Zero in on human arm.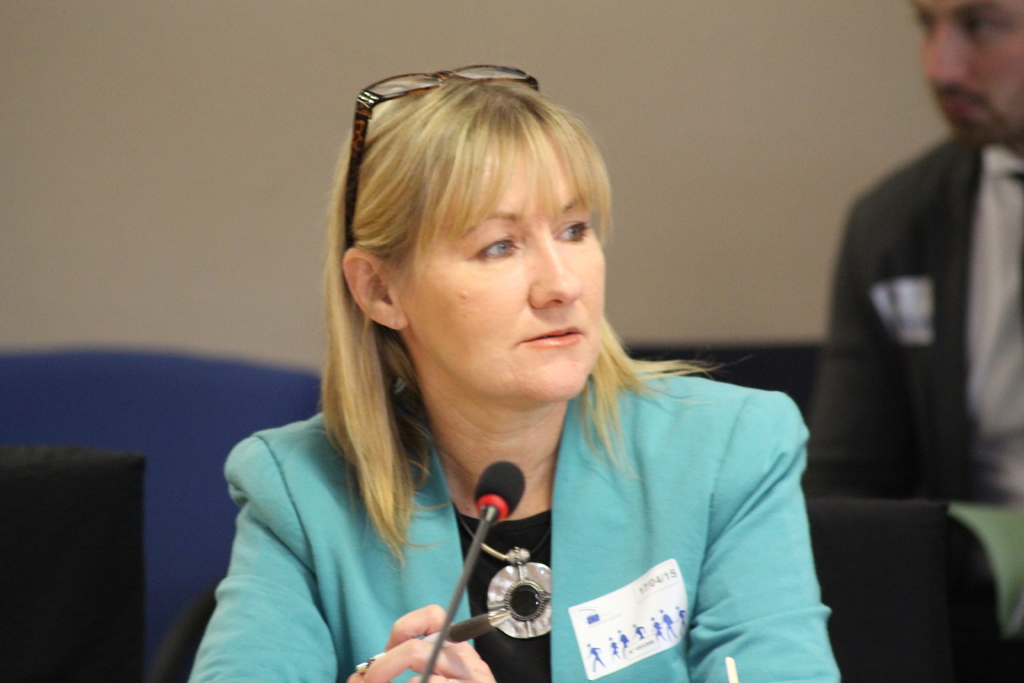
Zeroed in: [419, 389, 837, 682].
